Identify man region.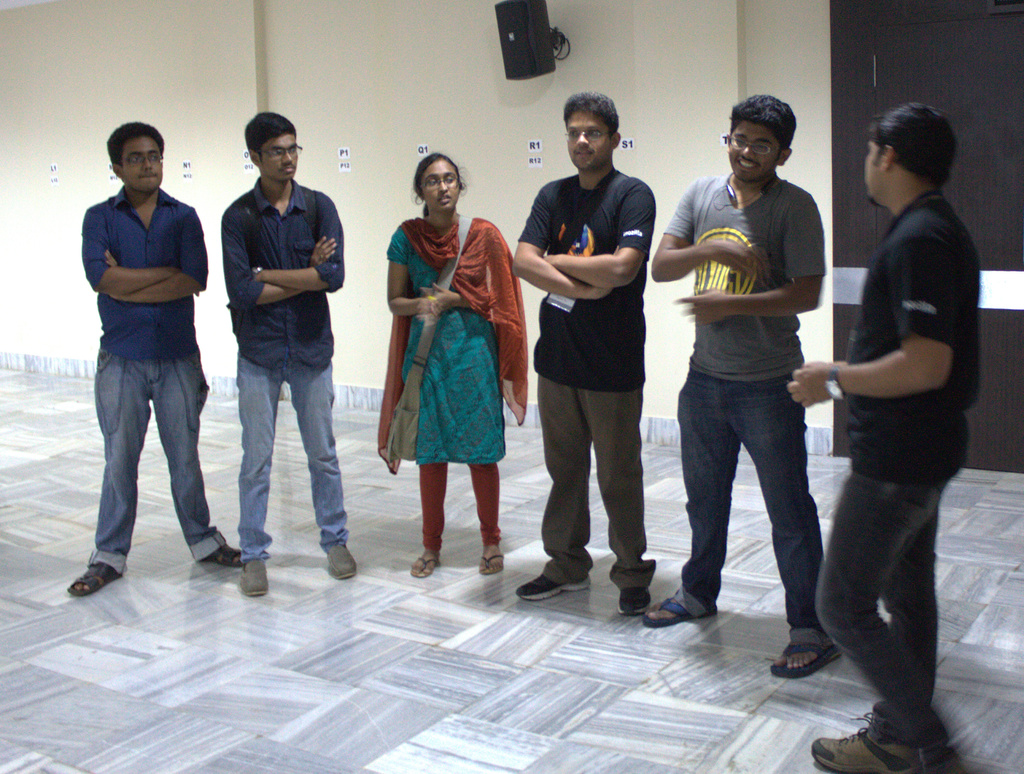
Region: [left=68, top=118, right=218, bottom=599].
